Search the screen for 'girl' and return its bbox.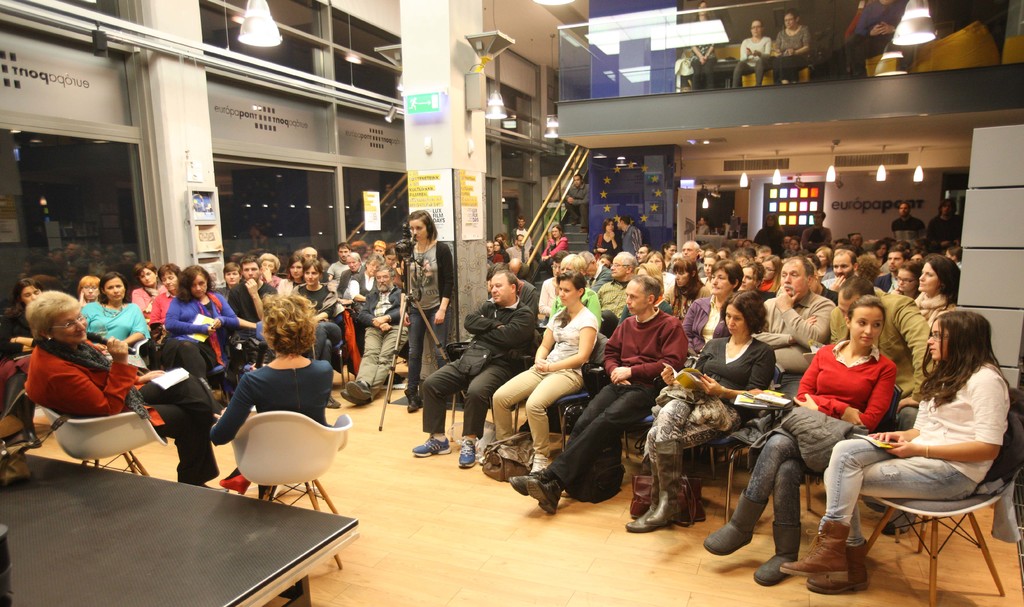
Found: locate(743, 263, 765, 294).
